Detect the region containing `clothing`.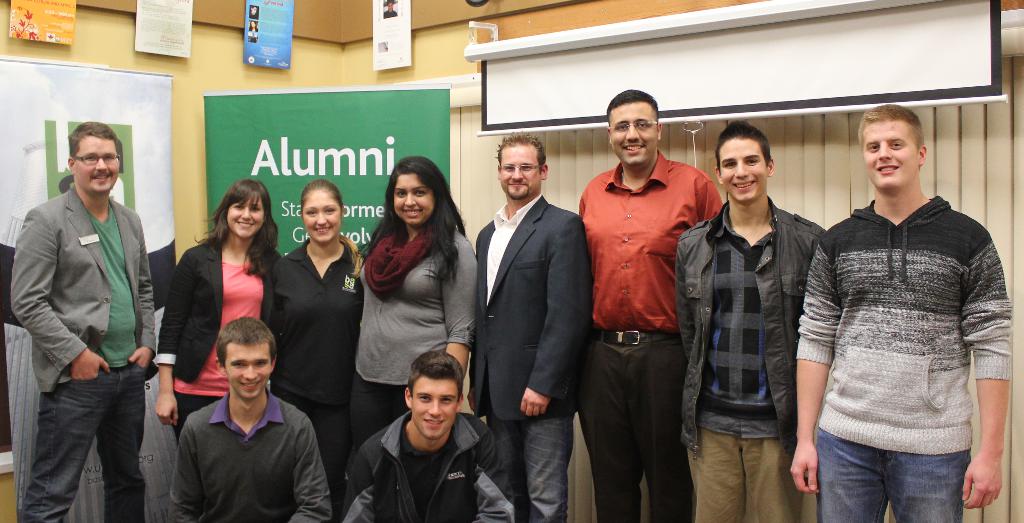
675/197/847/438.
